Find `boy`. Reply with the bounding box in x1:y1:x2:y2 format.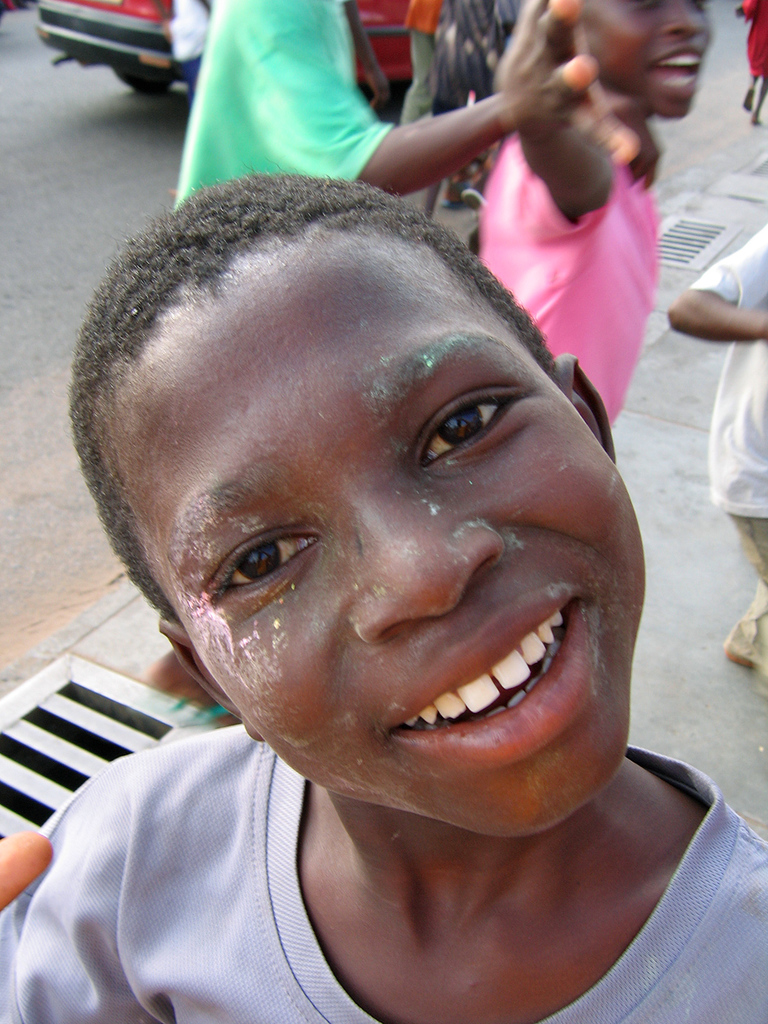
0:168:767:1023.
